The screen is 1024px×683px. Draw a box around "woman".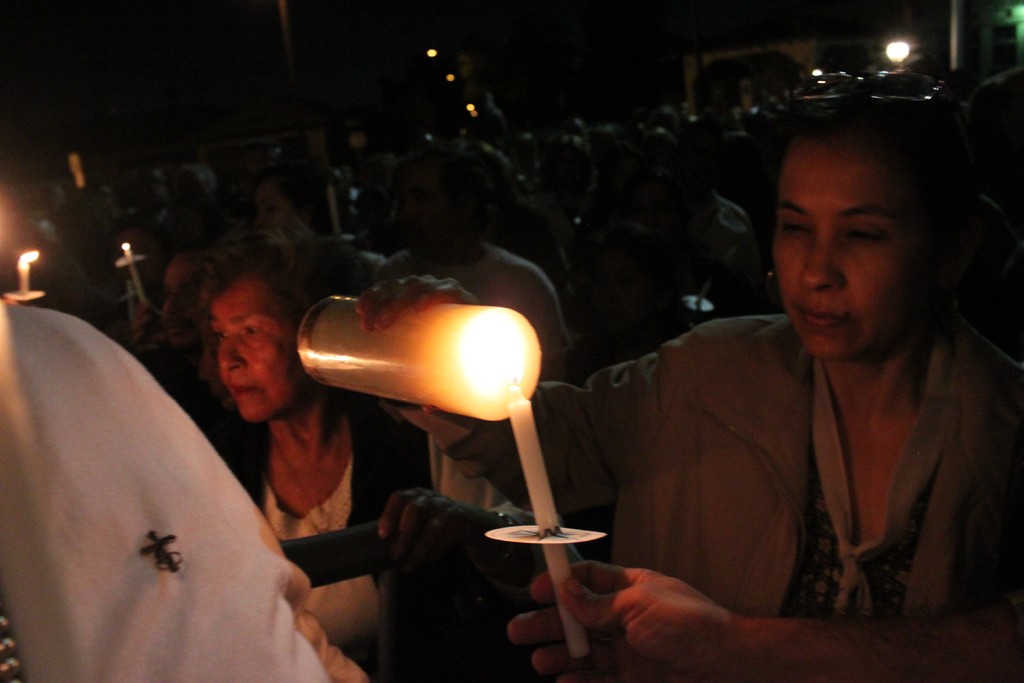
crop(168, 194, 230, 251).
